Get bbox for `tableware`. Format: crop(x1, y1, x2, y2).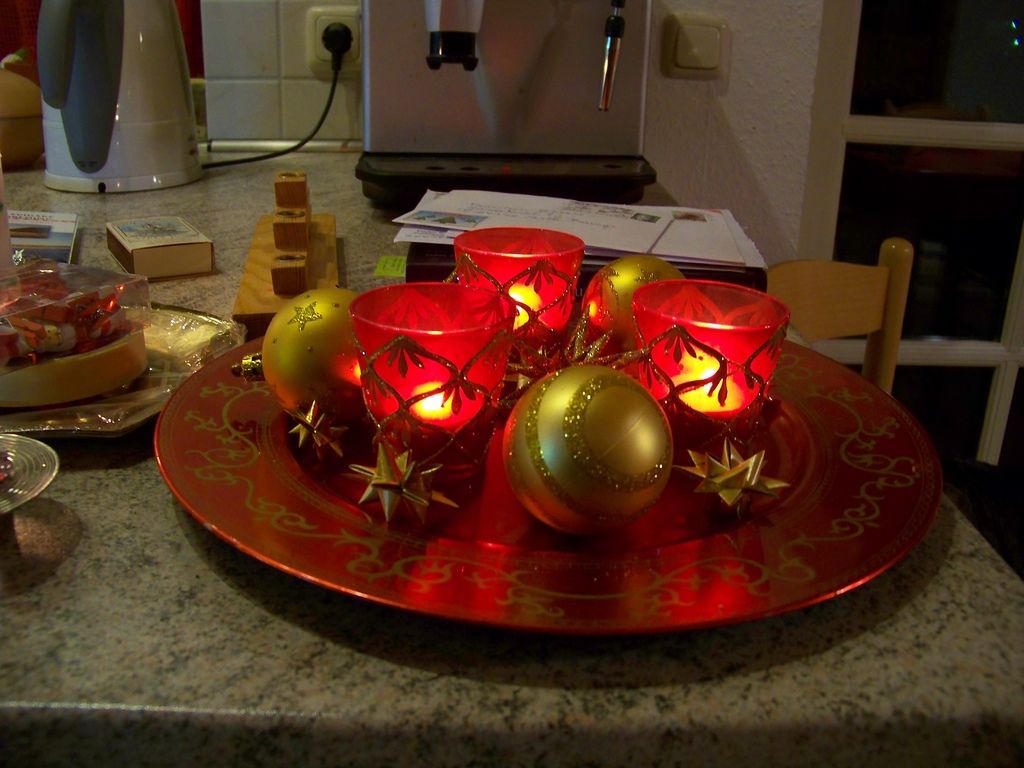
crop(0, 435, 58, 516).
